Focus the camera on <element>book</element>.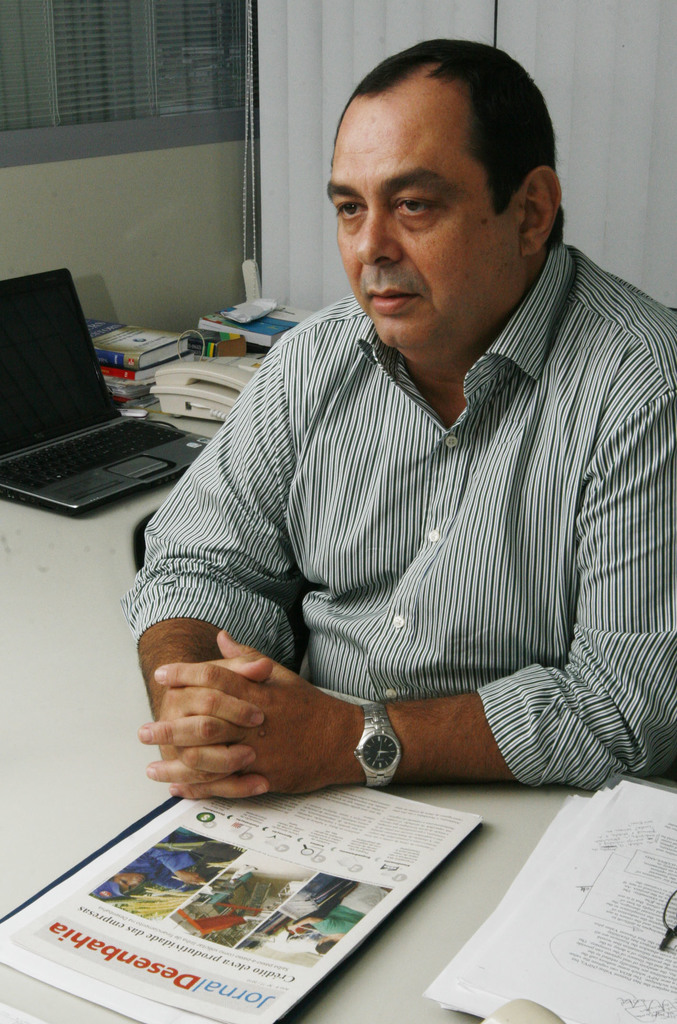
Focus region: {"x1": 88, "y1": 316, "x2": 189, "y2": 371}.
